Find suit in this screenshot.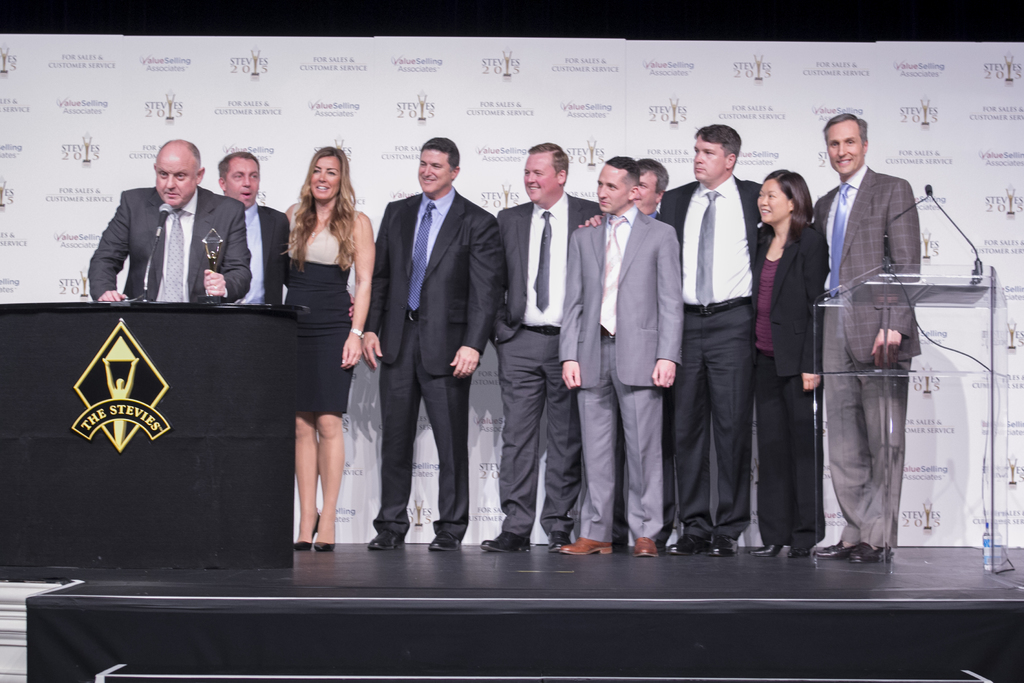
The bounding box for suit is box=[362, 190, 508, 546].
